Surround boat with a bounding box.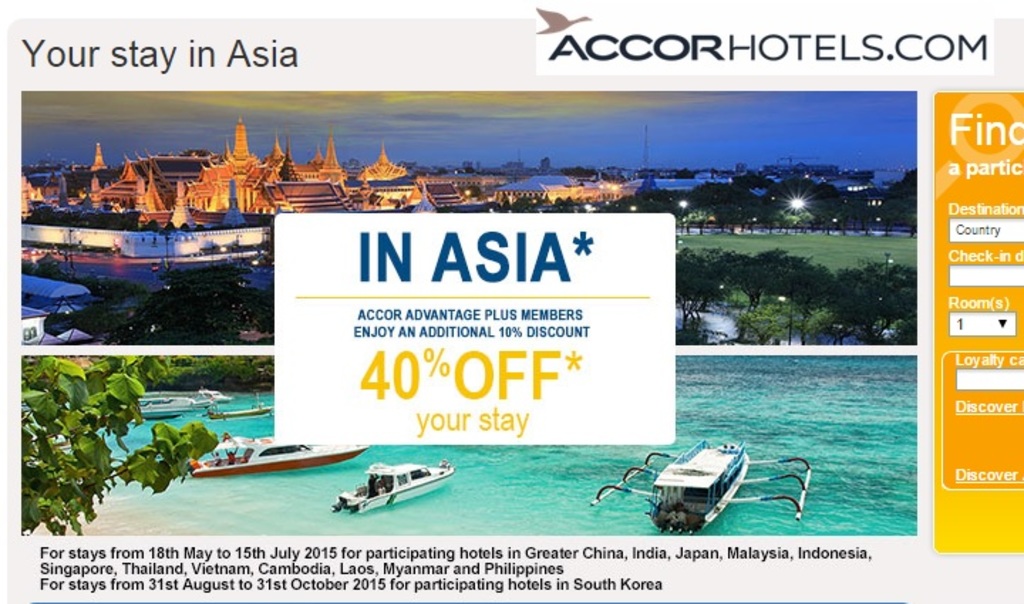
x1=138, y1=389, x2=205, y2=424.
